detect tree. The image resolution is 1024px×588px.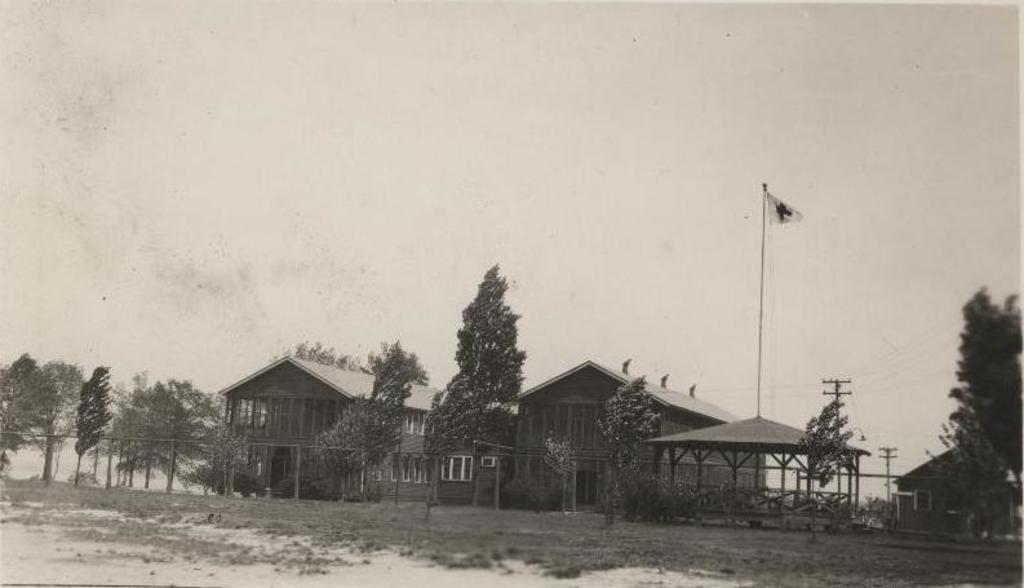
[left=65, top=364, right=112, bottom=491].
